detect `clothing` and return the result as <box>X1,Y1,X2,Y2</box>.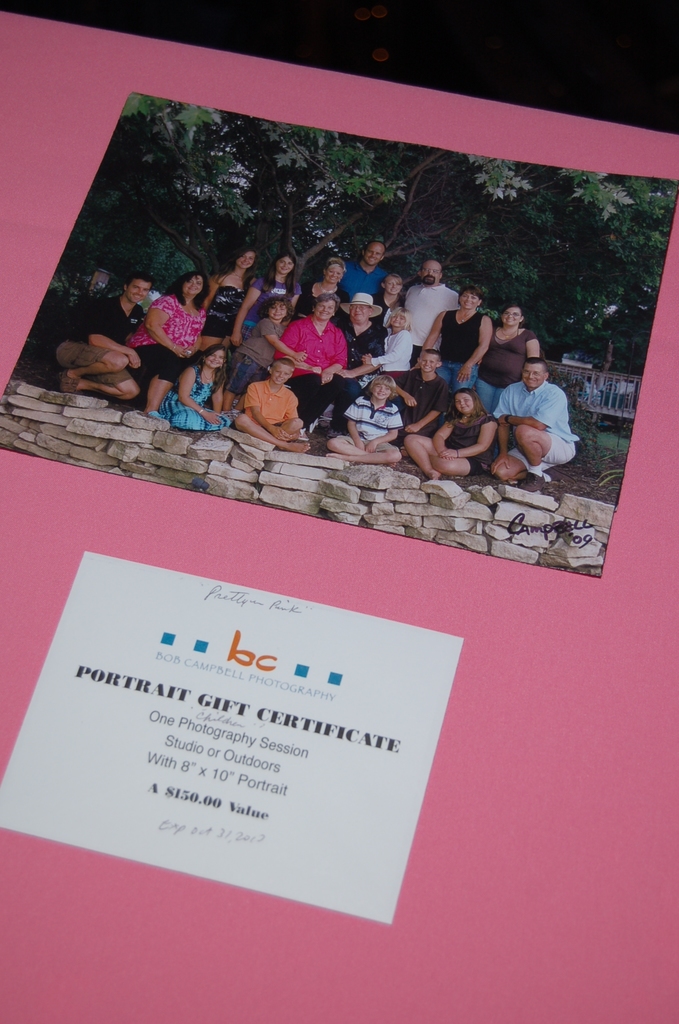
<box>332,319,379,410</box>.
